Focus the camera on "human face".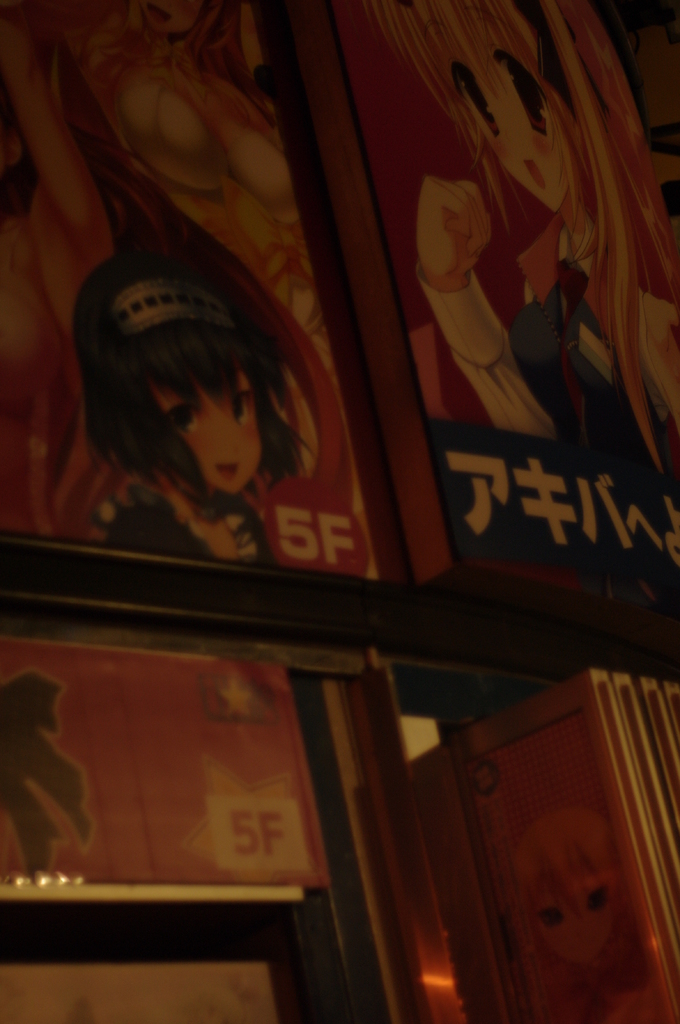
Focus region: {"x1": 448, "y1": 43, "x2": 571, "y2": 206}.
